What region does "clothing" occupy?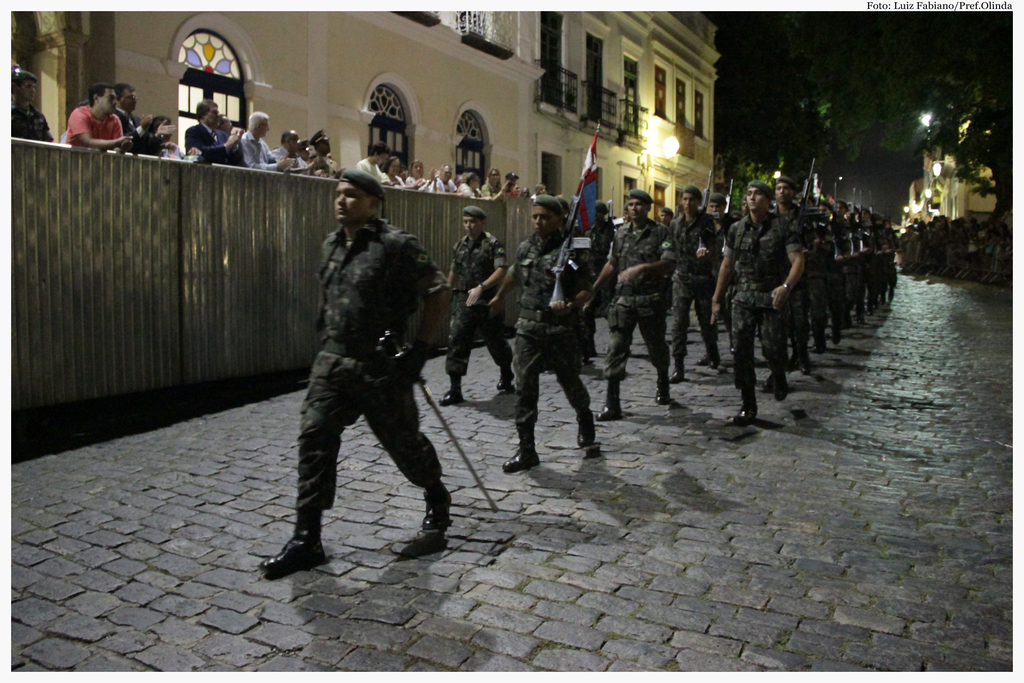
(x1=404, y1=177, x2=431, y2=188).
